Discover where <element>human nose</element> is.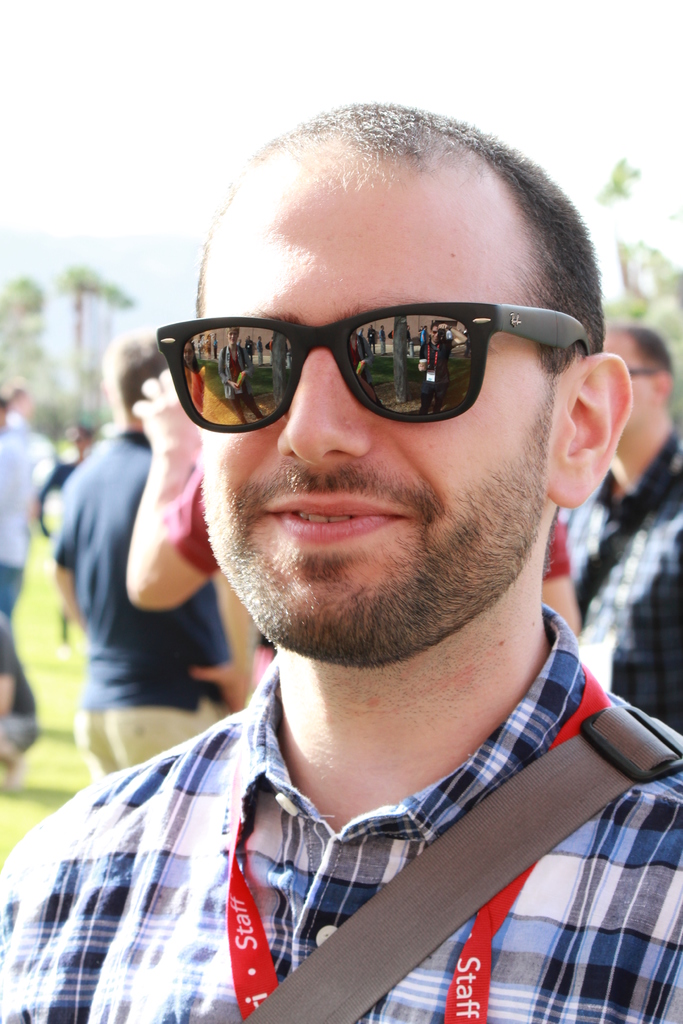
Discovered at 288/359/375/450.
